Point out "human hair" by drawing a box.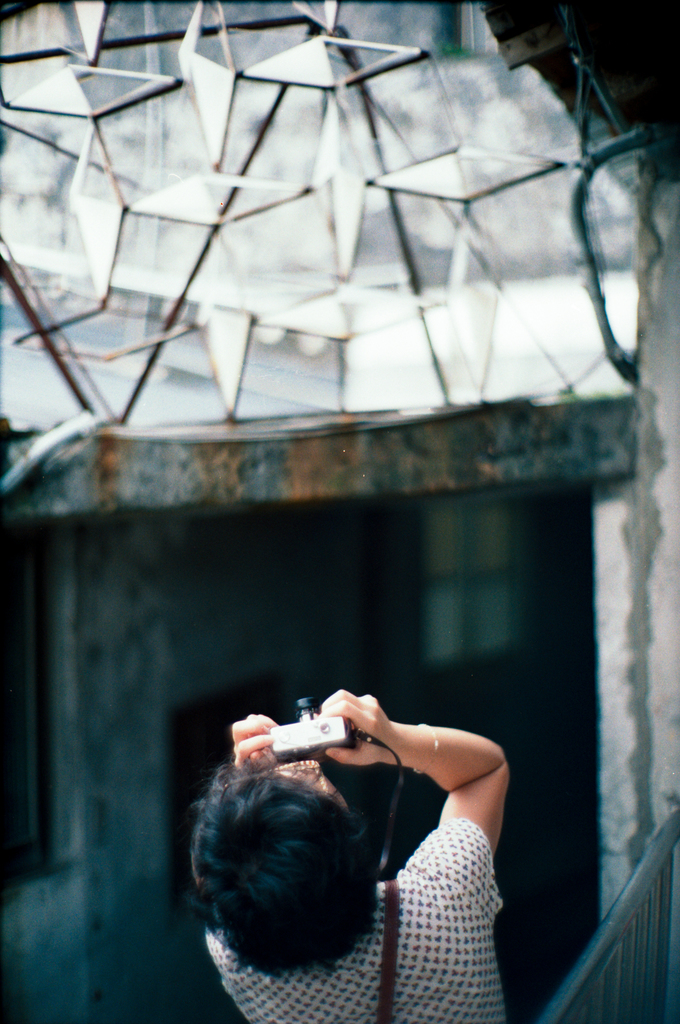
pyautogui.locateOnScreen(166, 785, 400, 959).
